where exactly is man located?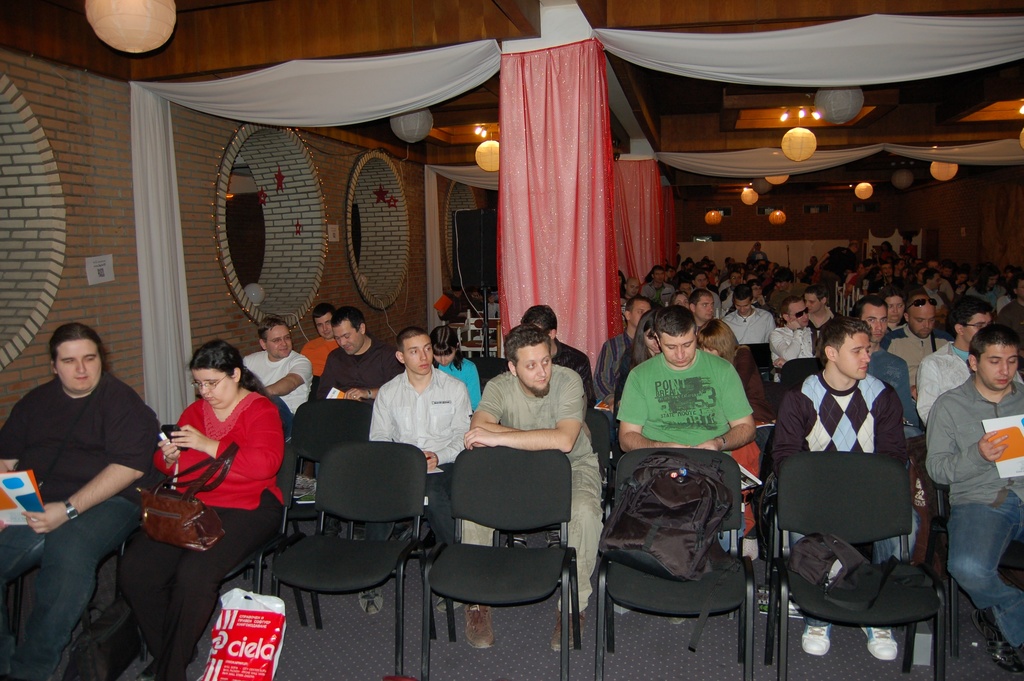
Its bounding box is left=298, top=302, right=338, bottom=372.
